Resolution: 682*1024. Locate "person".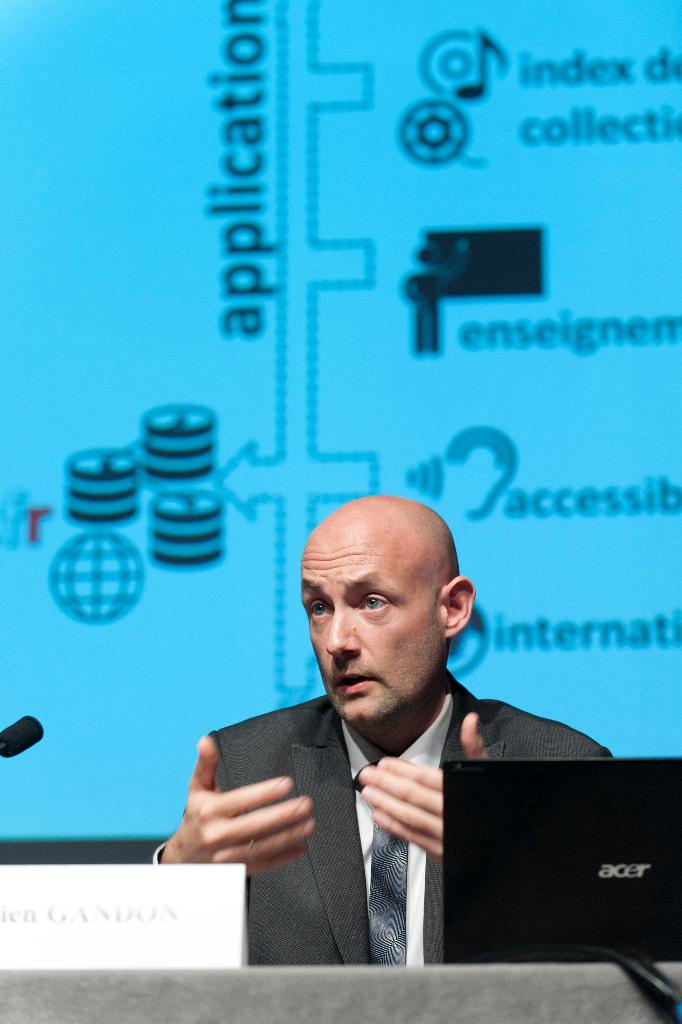
(left=160, top=477, right=610, bottom=989).
